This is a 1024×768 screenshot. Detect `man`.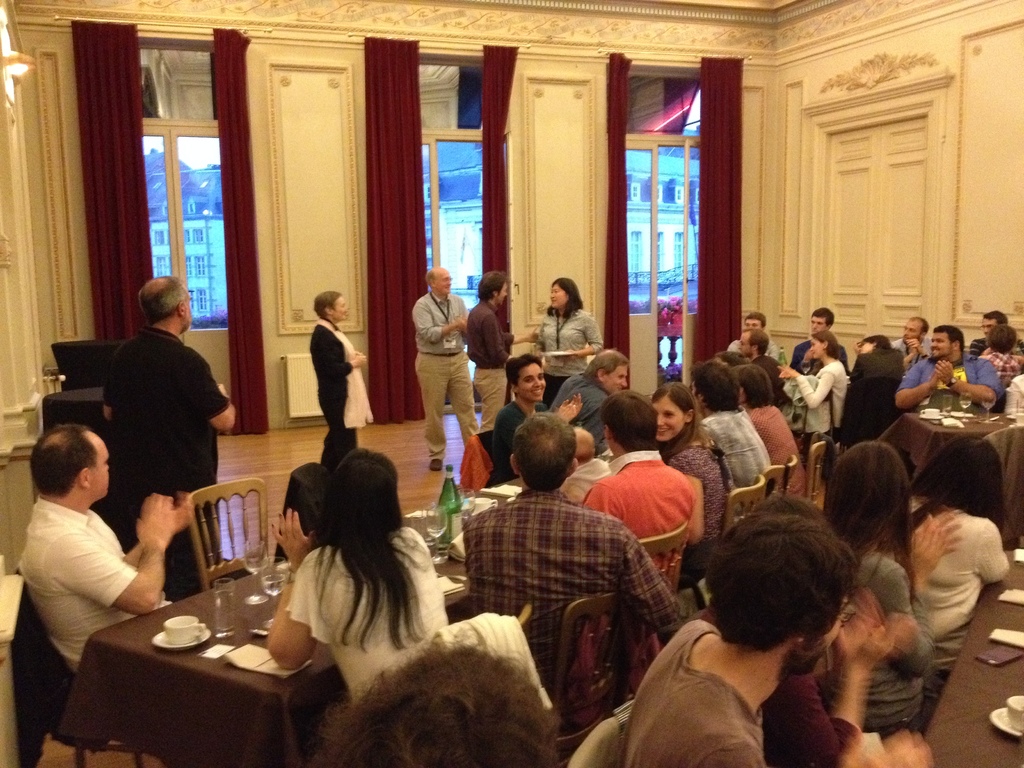
x1=409 y1=268 x2=474 y2=479.
